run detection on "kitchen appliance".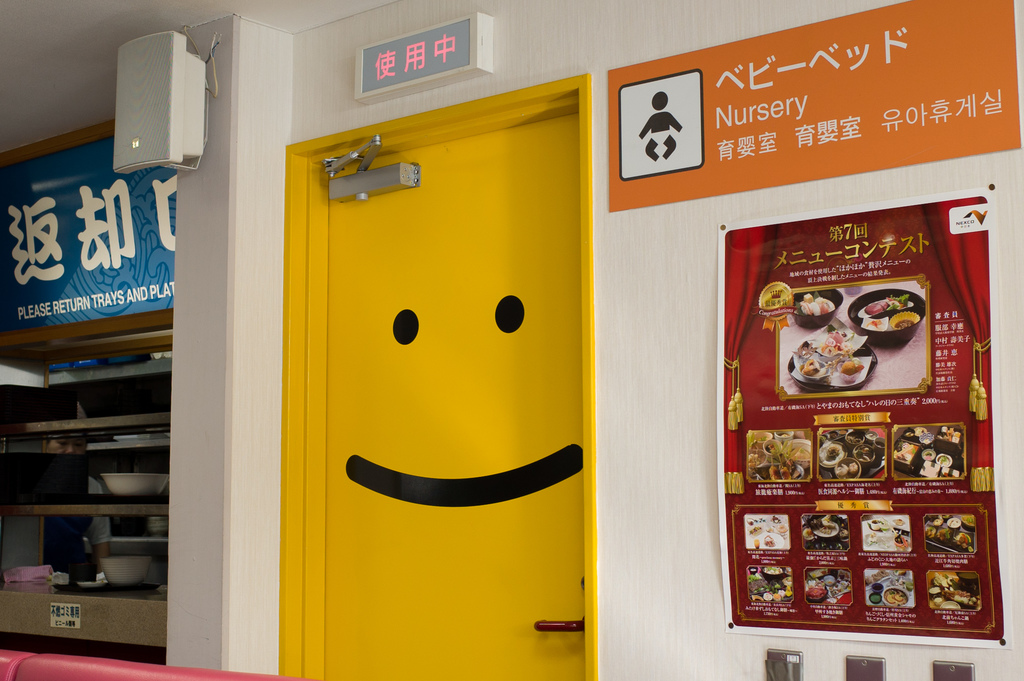
Result: BBox(798, 284, 842, 328).
